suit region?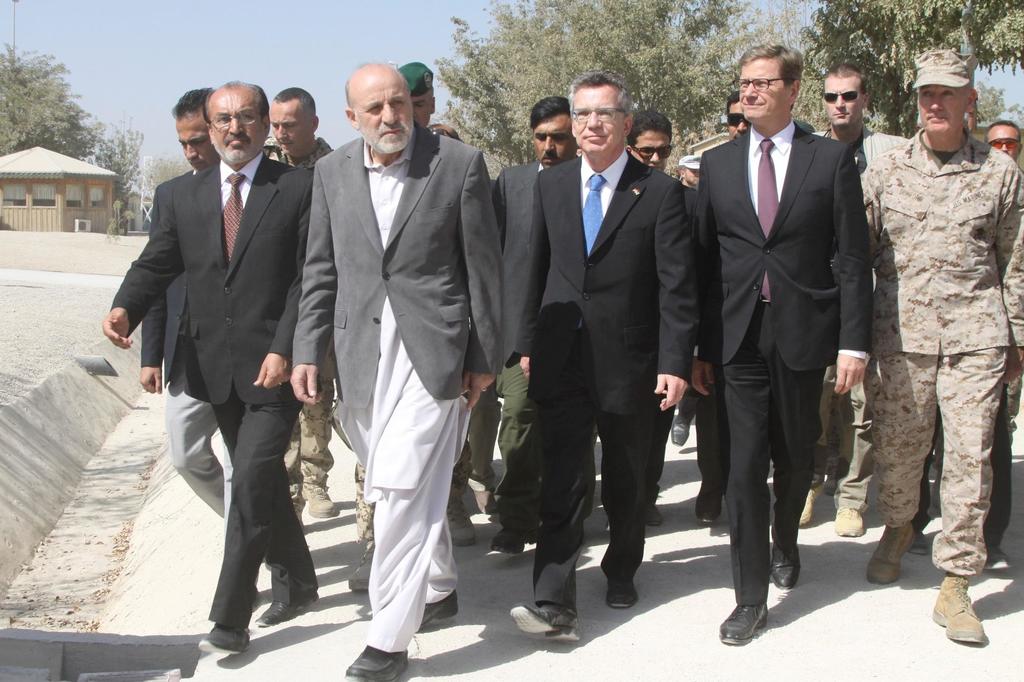
<box>496,160,558,525</box>
